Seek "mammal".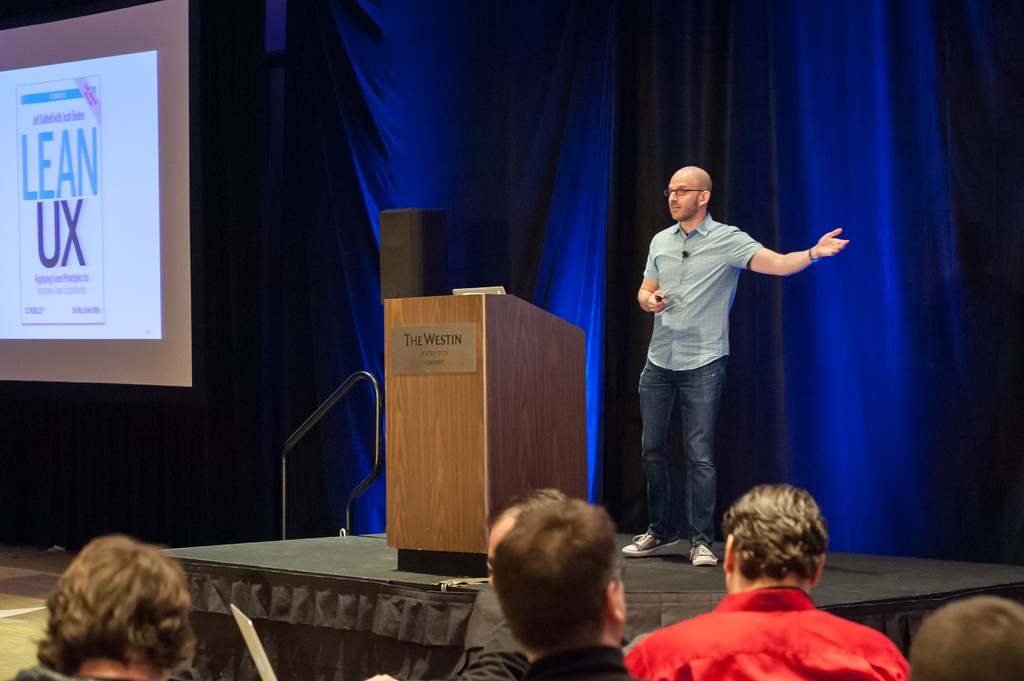
<box>19,533,192,680</box>.
